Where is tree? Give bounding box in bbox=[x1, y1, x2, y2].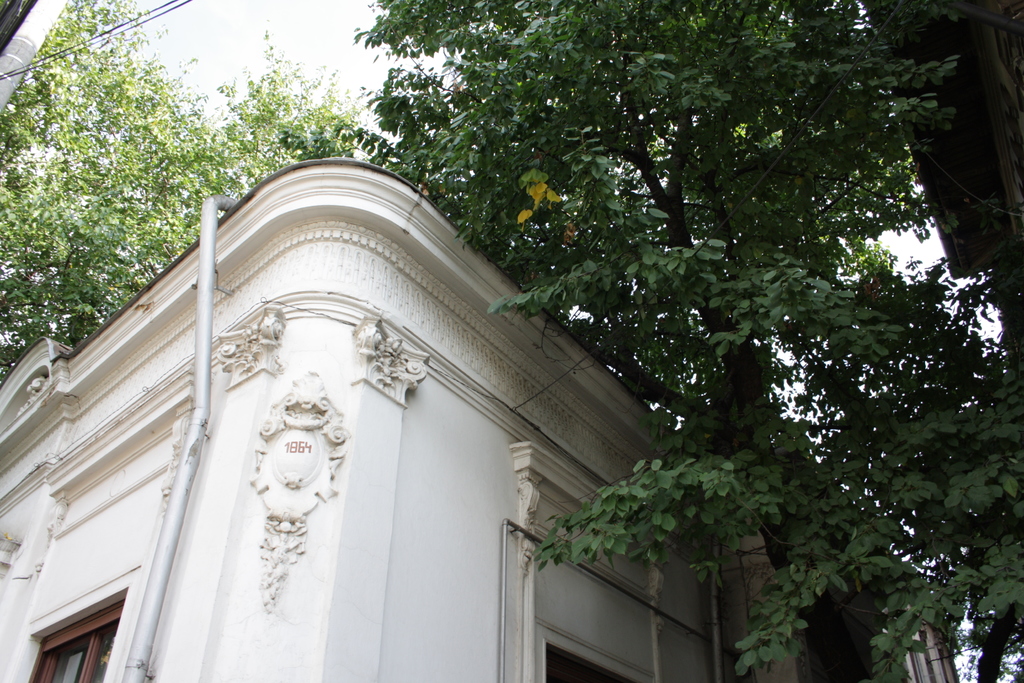
bbox=[14, 10, 1023, 664].
